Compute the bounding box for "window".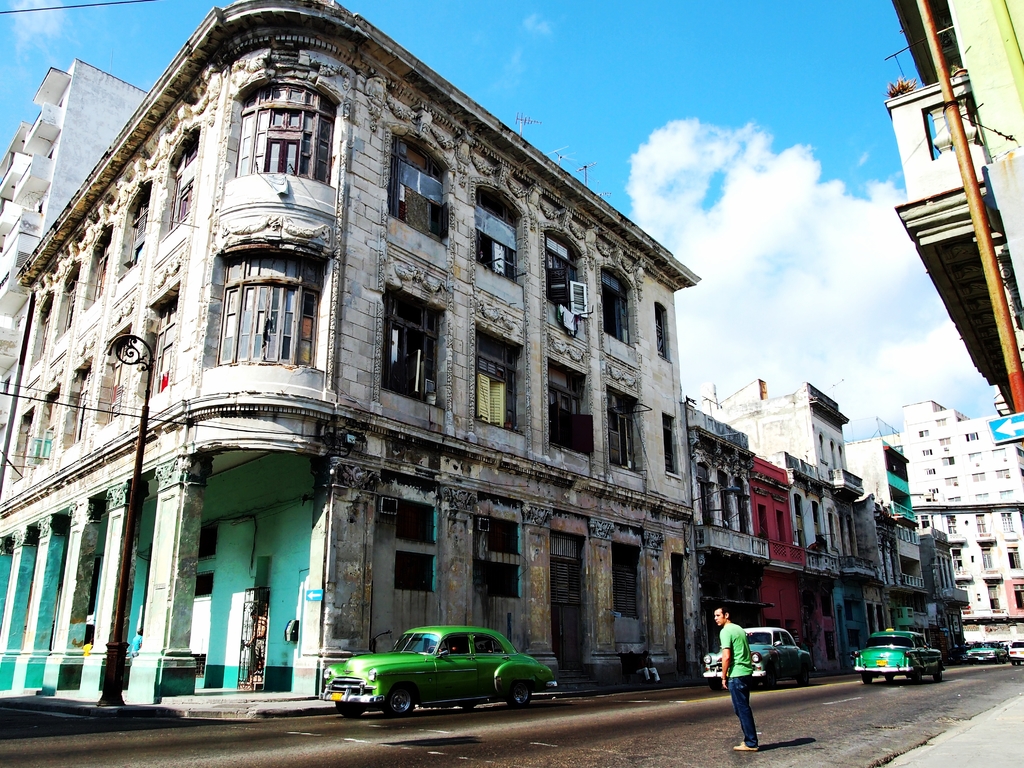
Rect(604, 268, 635, 344).
